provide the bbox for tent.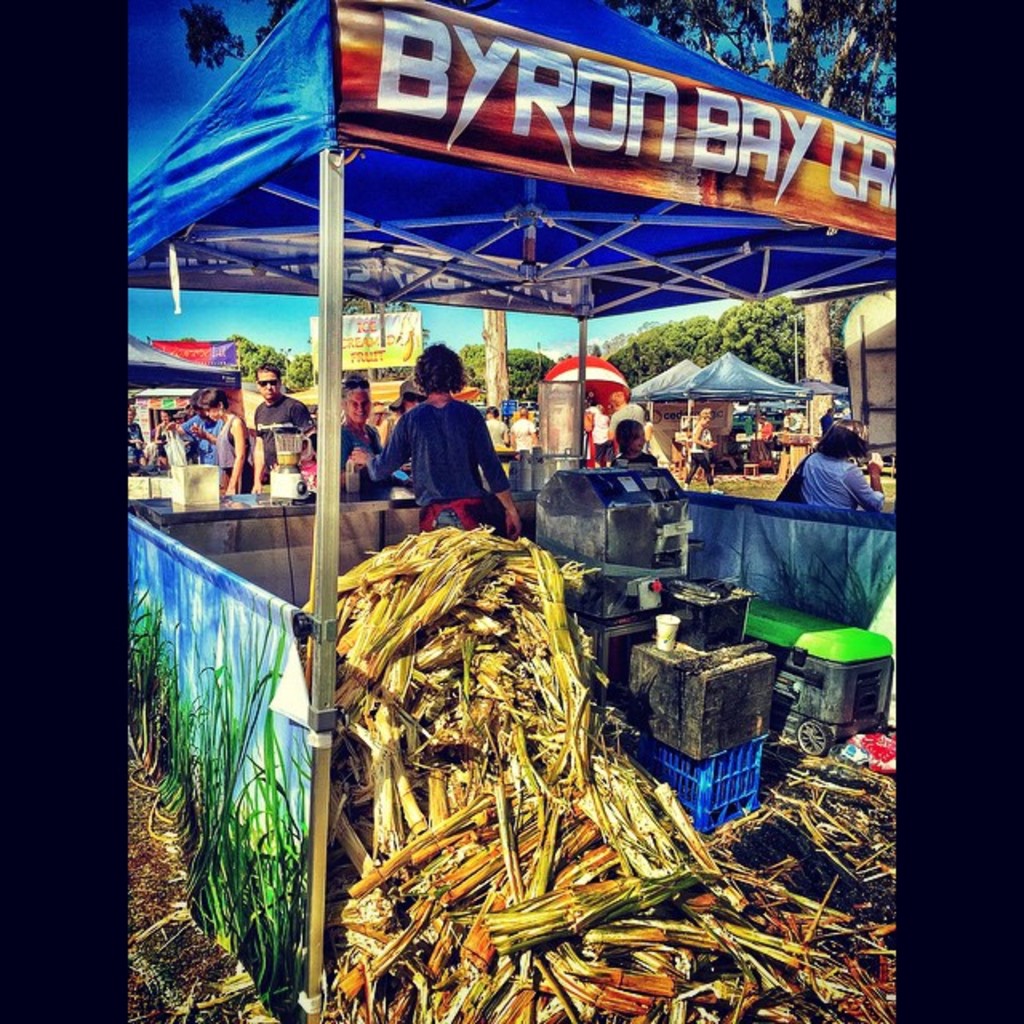
box(109, 0, 954, 998).
